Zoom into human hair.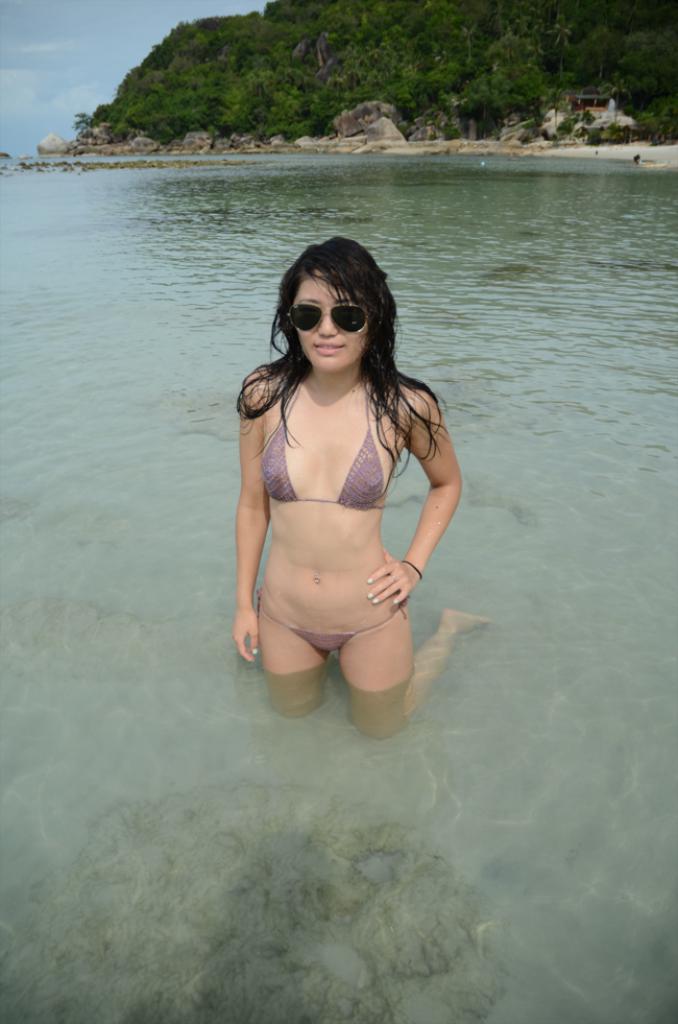
Zoom target: left=252, top=231, right=432, bottom=503.
